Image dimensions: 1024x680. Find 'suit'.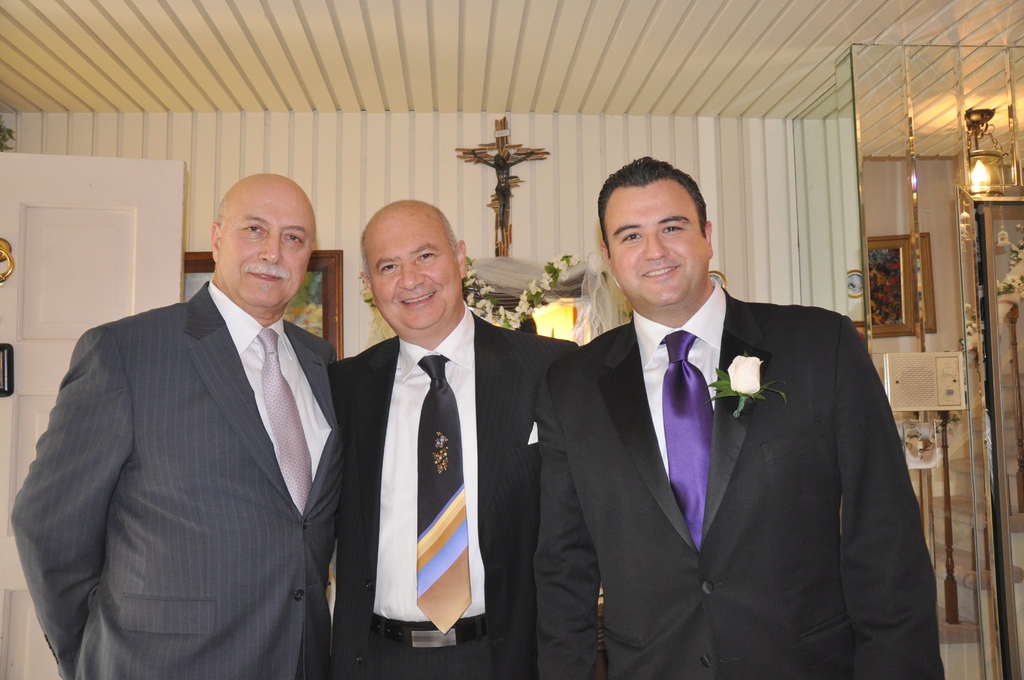
529, 287, 944, 679.
